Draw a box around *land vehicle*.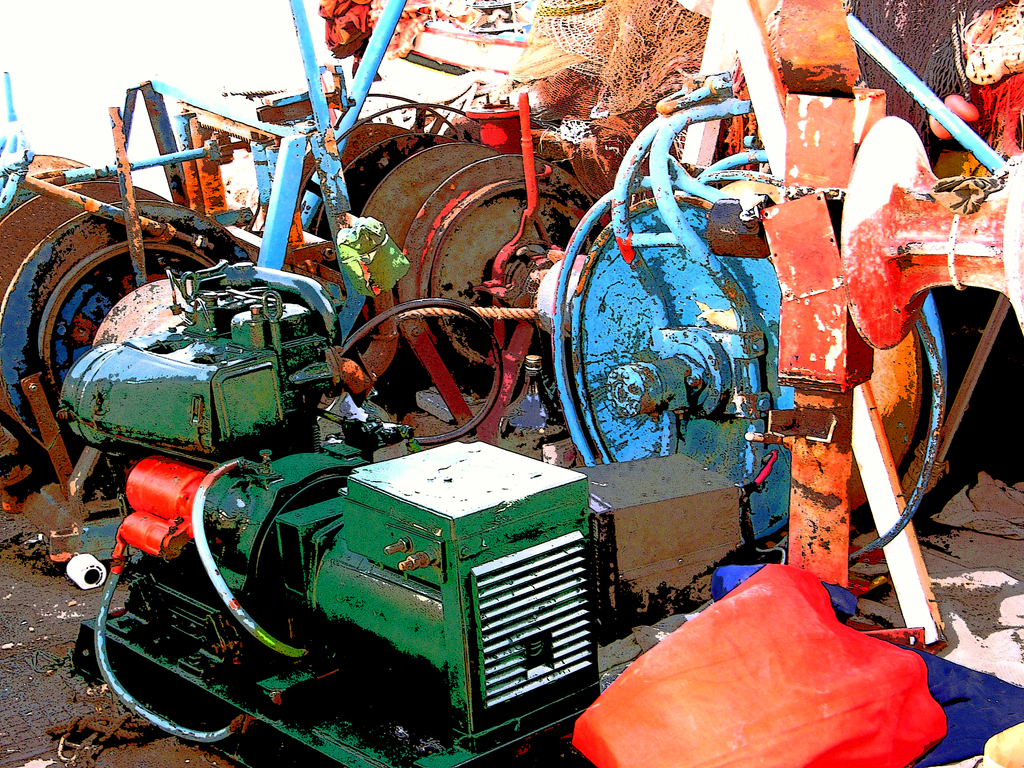
box=[54, 255, 588, 767].
